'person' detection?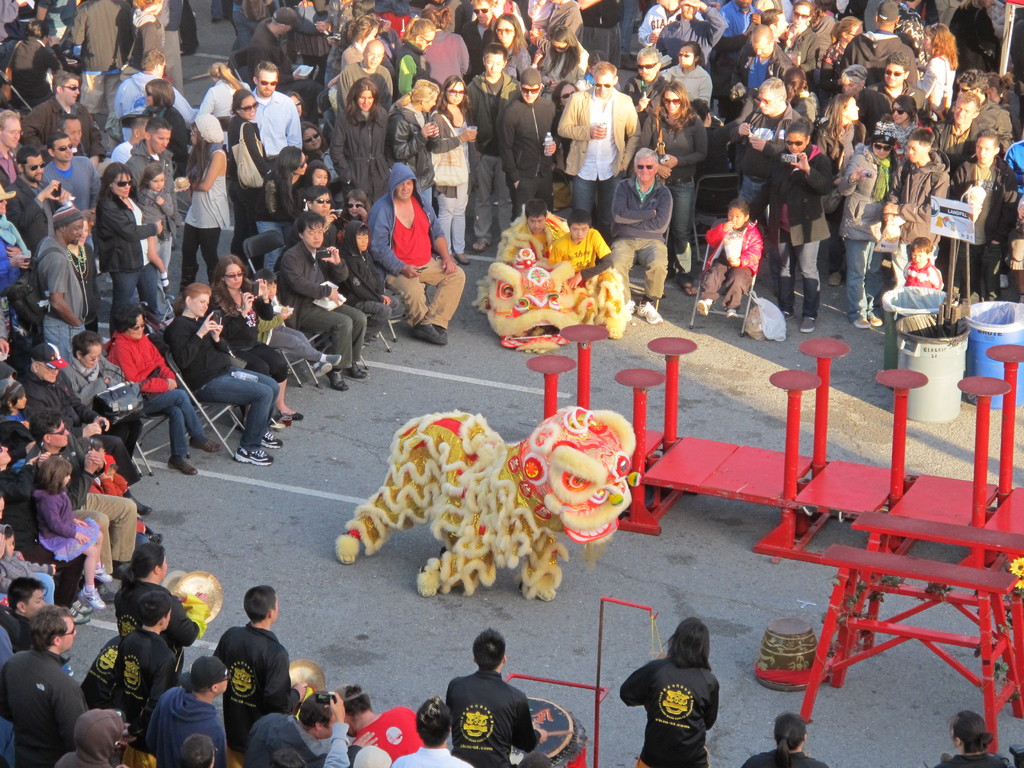
<bbox>742, 712, 834, 767</bbox>
